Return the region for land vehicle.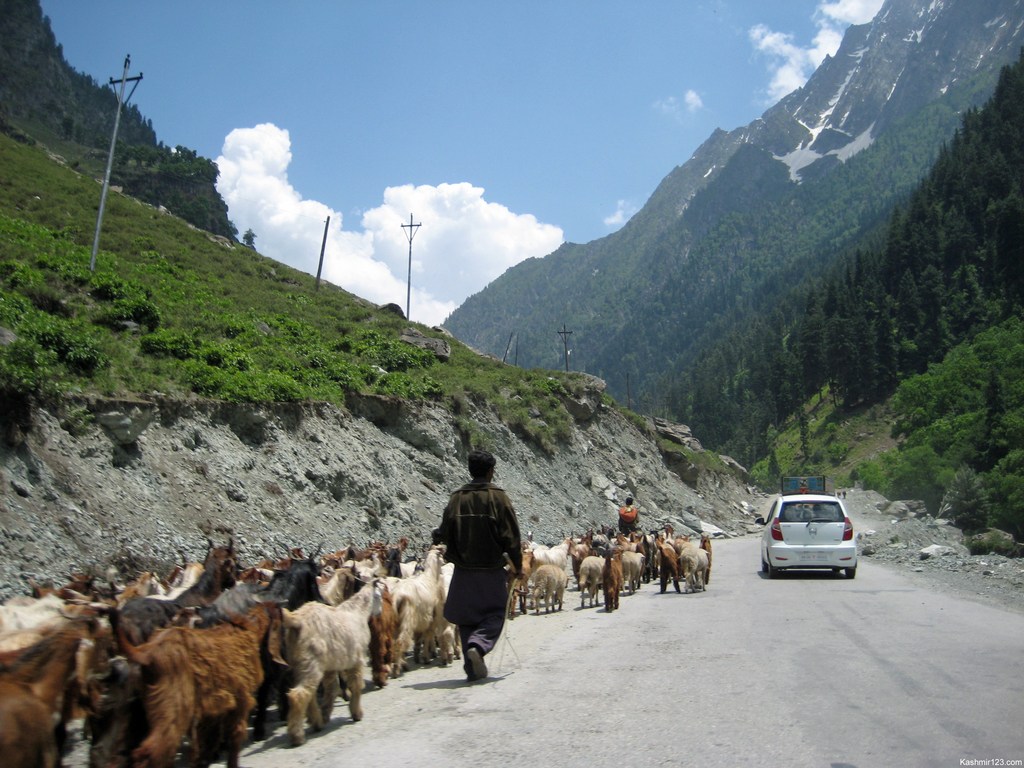
left=759, top=487, right=868, bottom=583.
